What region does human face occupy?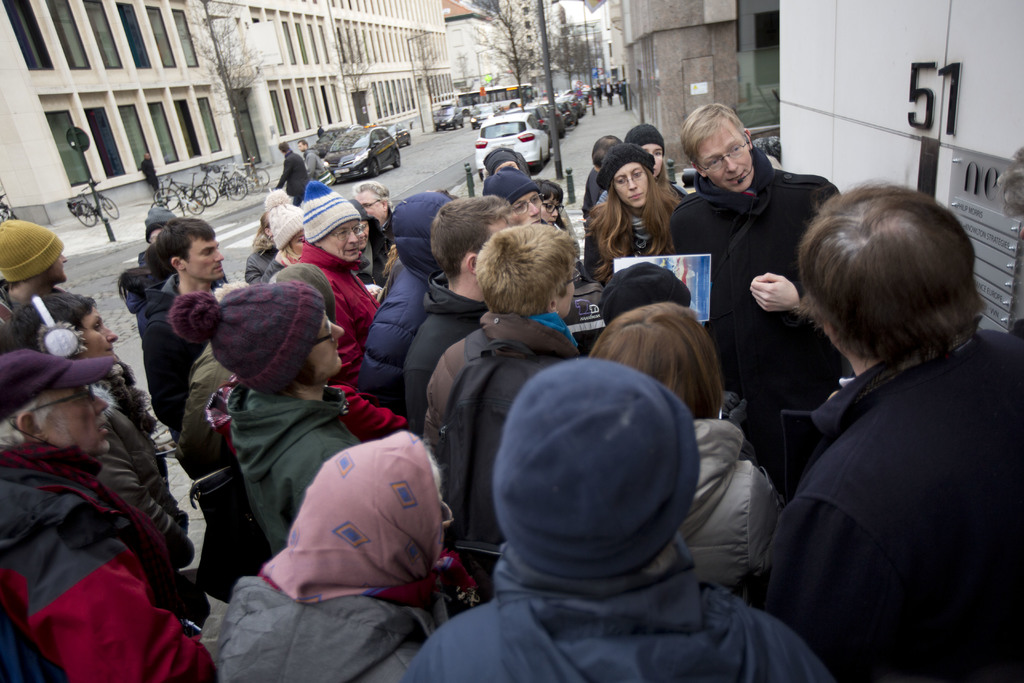
left=326, top=218, right=362, bottom=263.
